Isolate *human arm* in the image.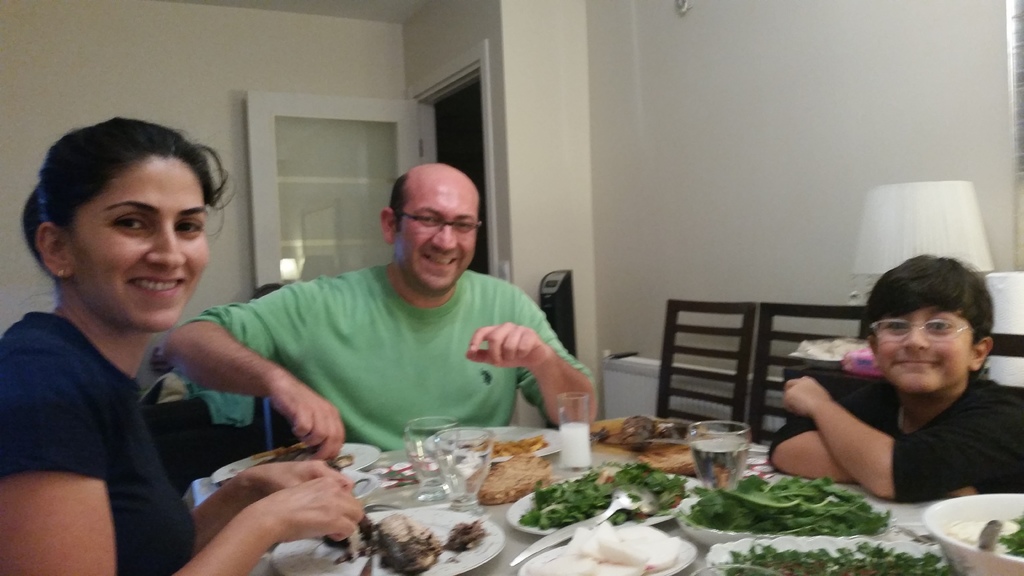
Isolated region: region(196, 444, 343, 549).
